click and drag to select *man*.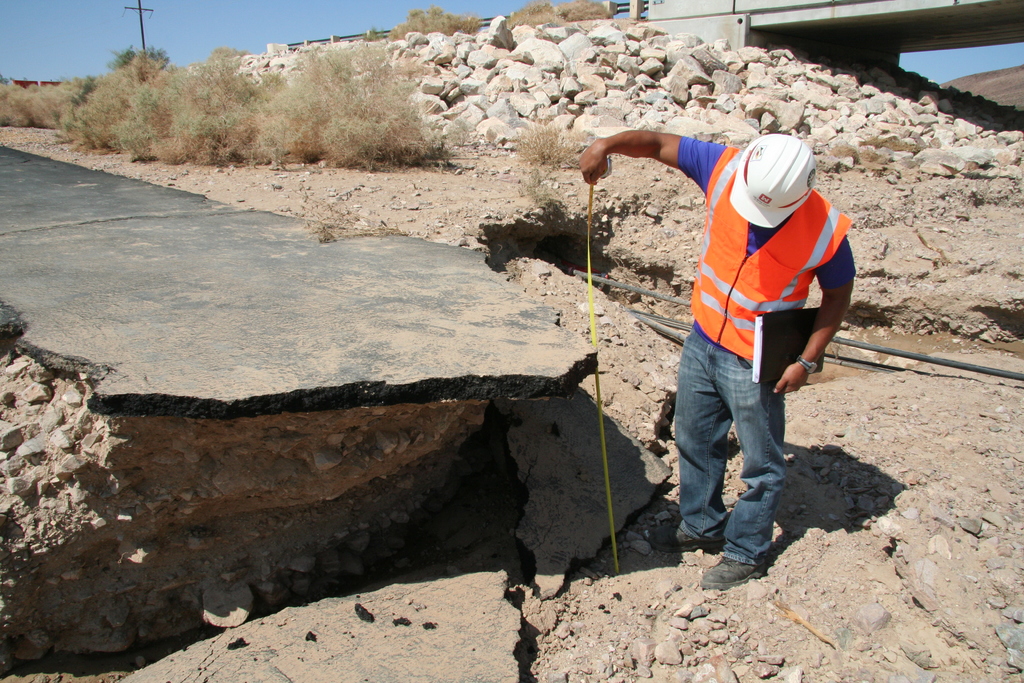
Selection: [577, 130, 865, 593].
